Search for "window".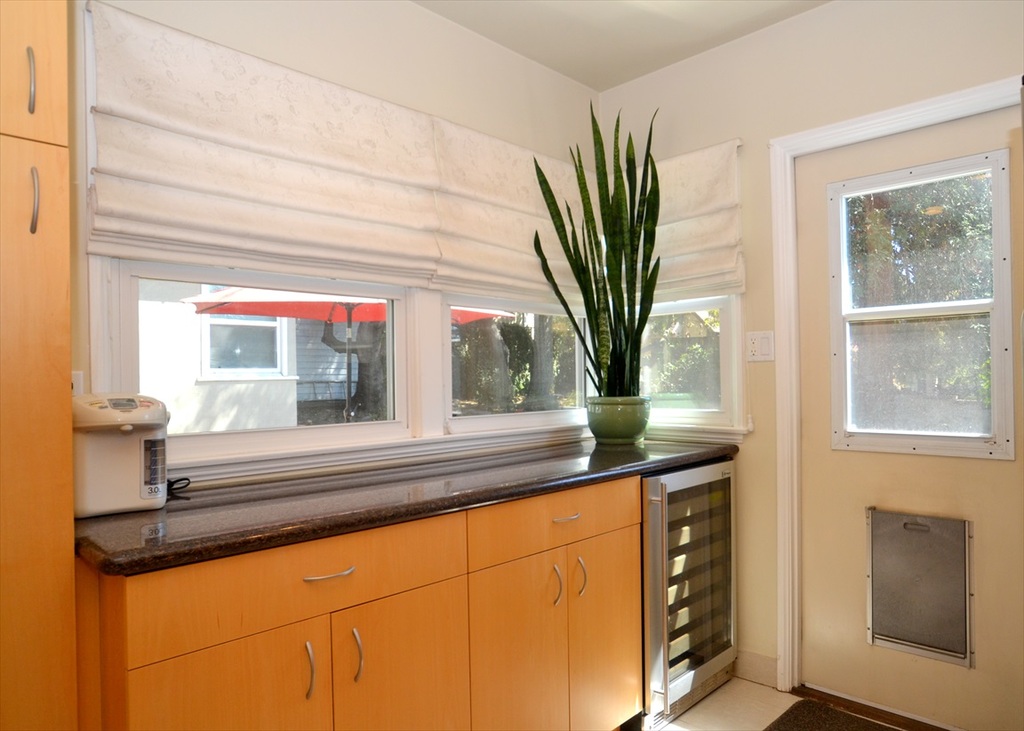
Found at l=124, t=275, r=397, b=434.
